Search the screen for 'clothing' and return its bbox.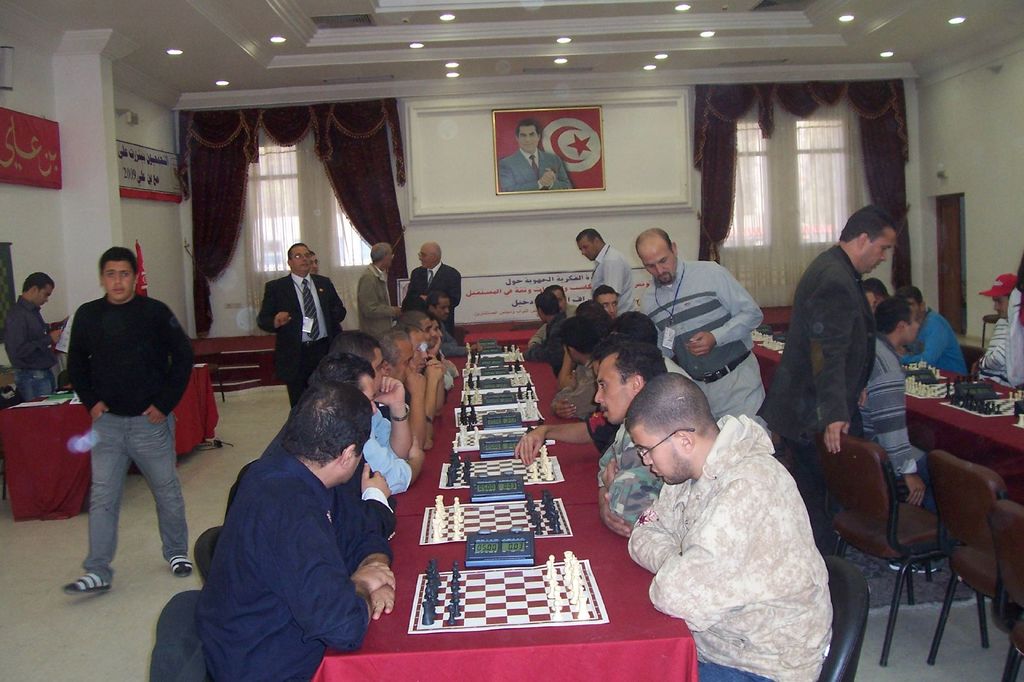
Found: 254,271,342,409.
